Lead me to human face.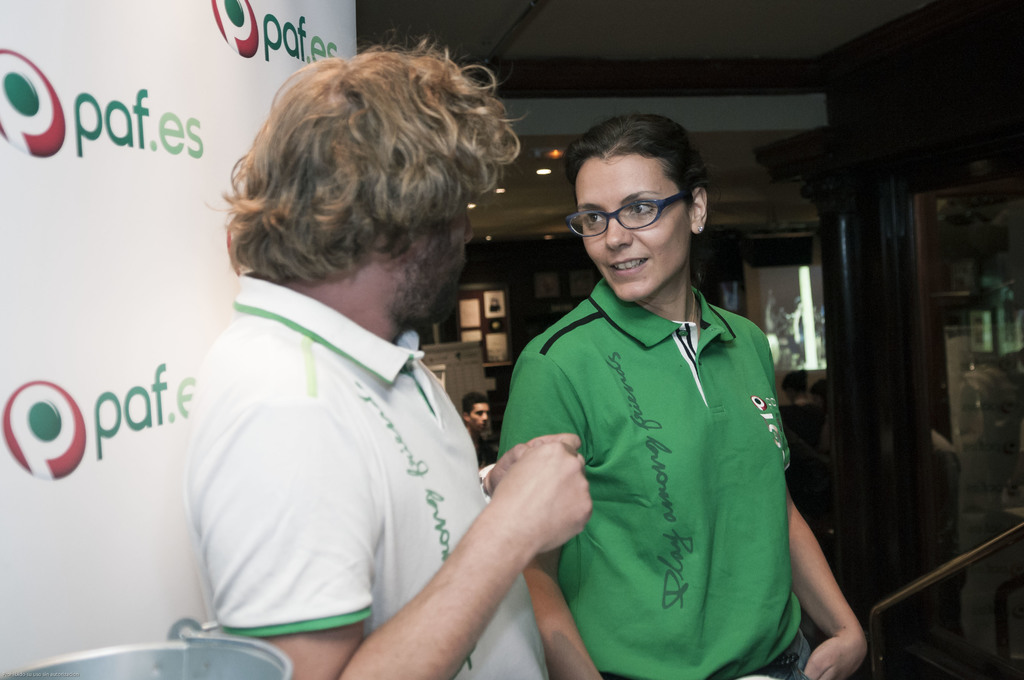
Lead to 468,403,489,430.
